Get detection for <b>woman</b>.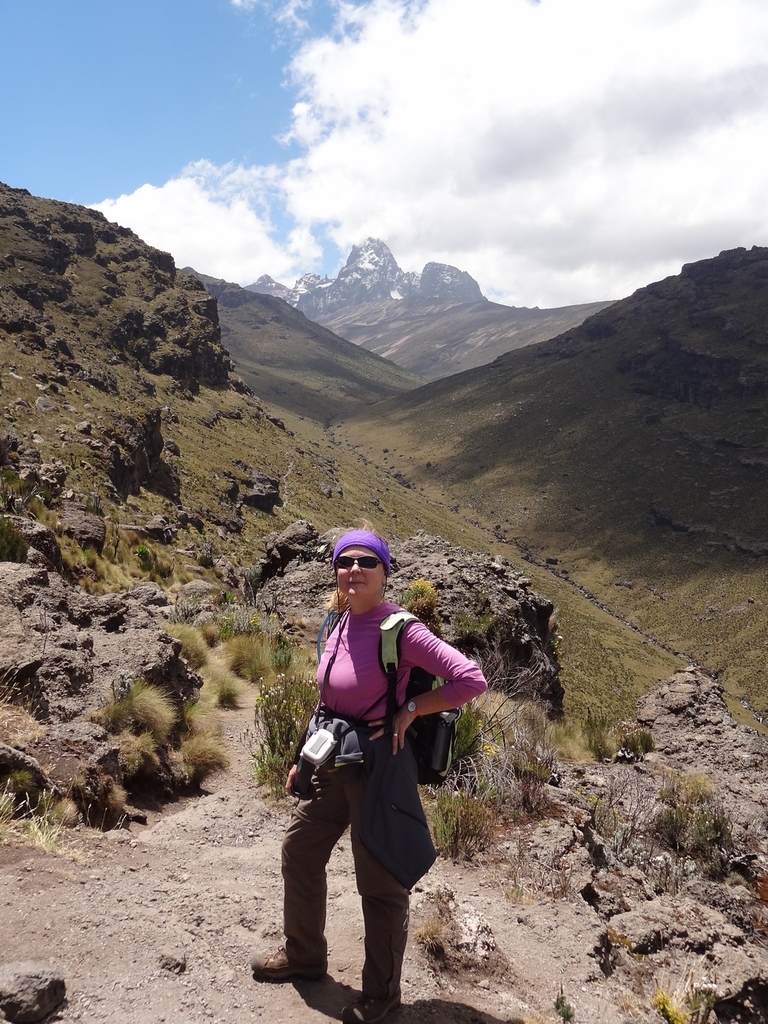
Detection: [x1=277, y1=542, x2=477, y2=1005].
